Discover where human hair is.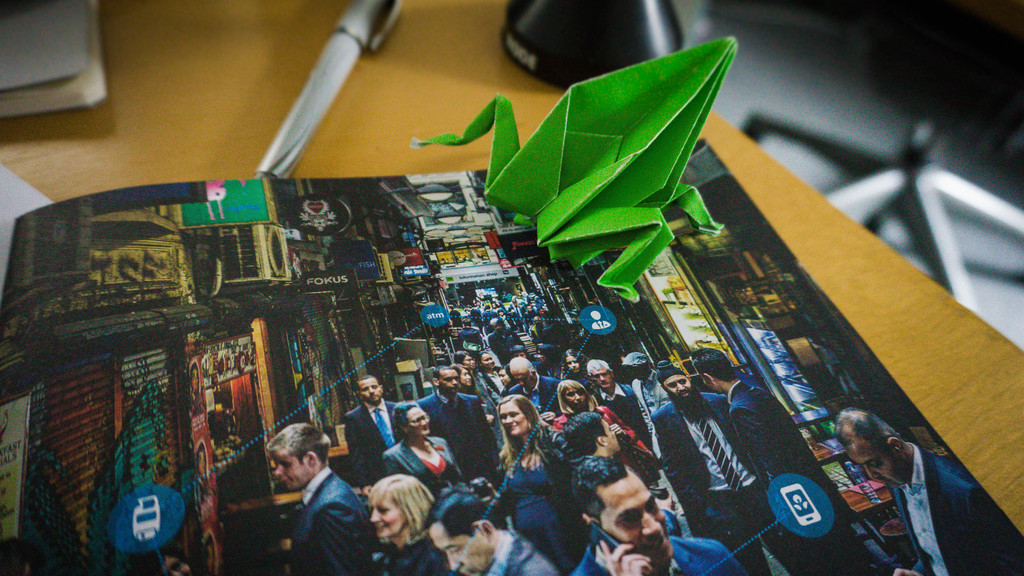
Discovered at bbox=[494, 393, 549, 467].
